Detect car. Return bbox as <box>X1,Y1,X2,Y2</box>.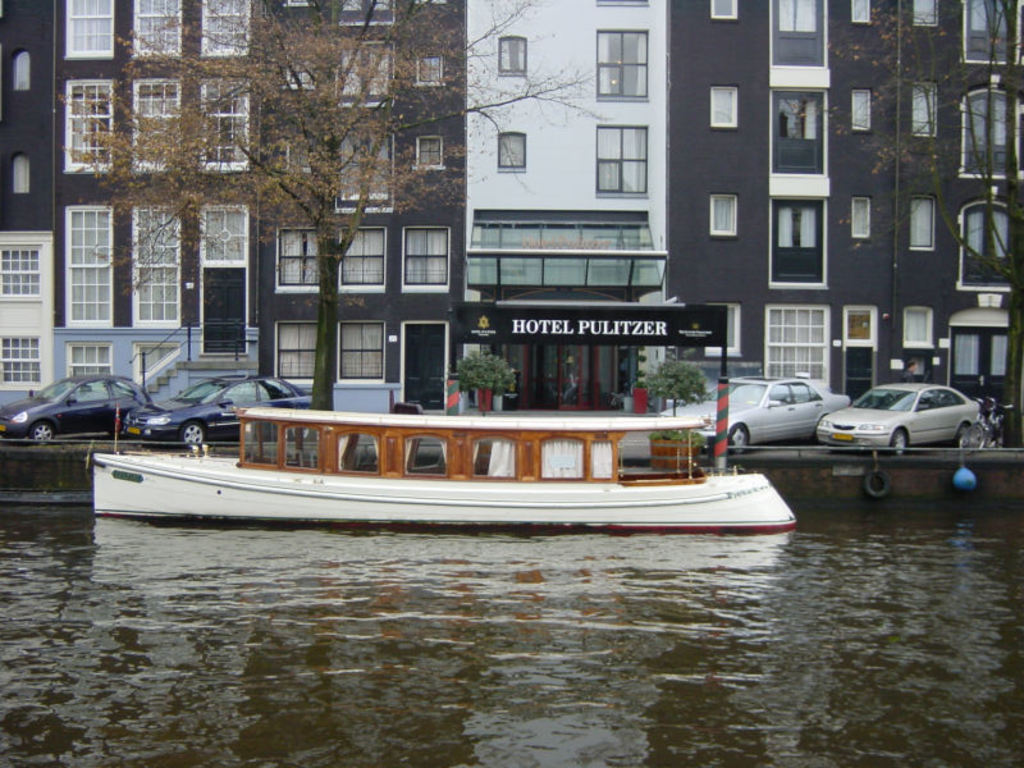
<box>667,376,845,452</box>.
